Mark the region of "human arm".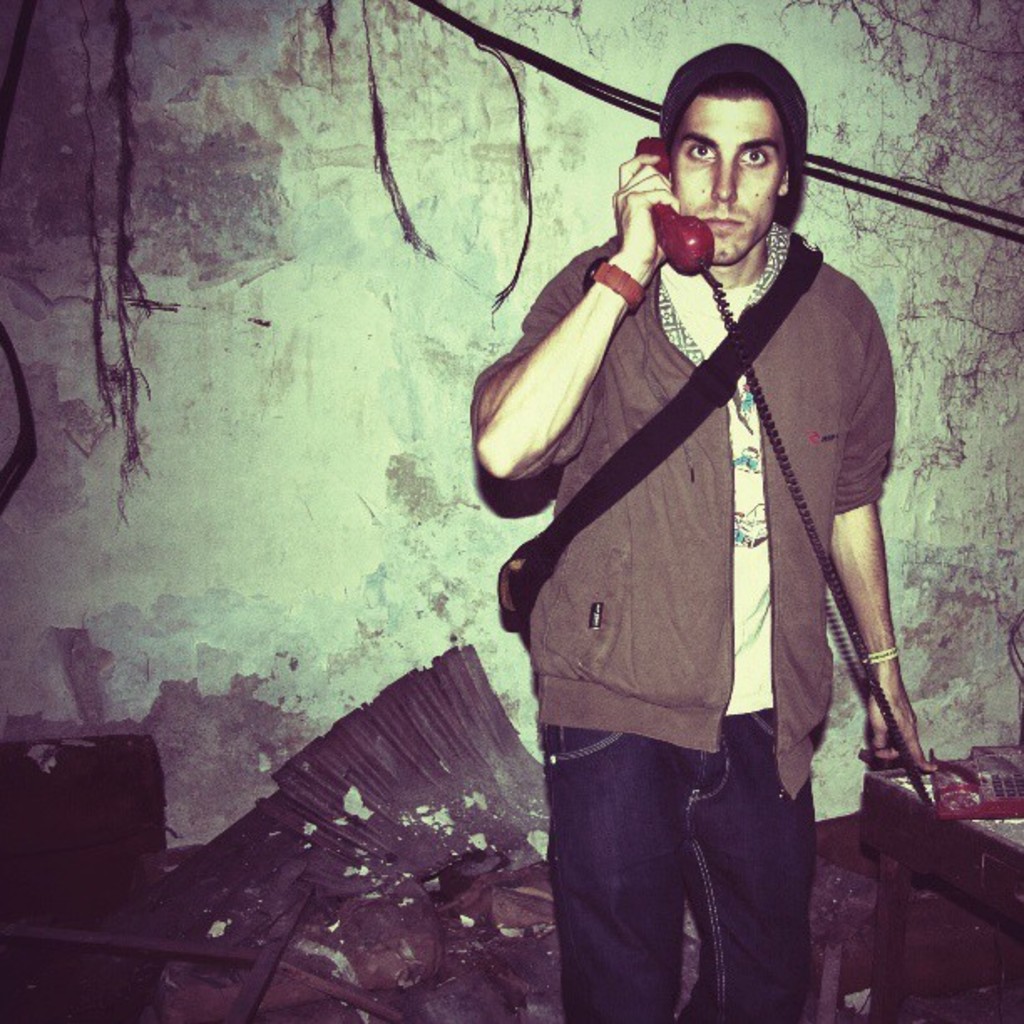
Region: 815:305:952:788.
